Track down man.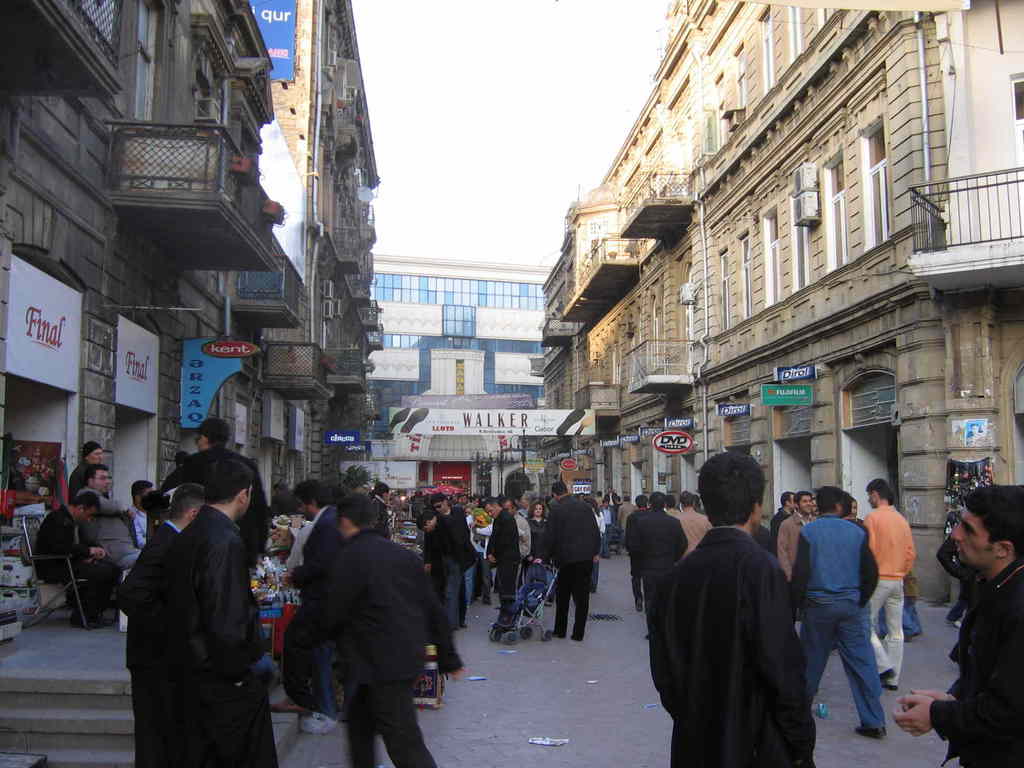
Tracked to box=[65, 464, 144, 582].
